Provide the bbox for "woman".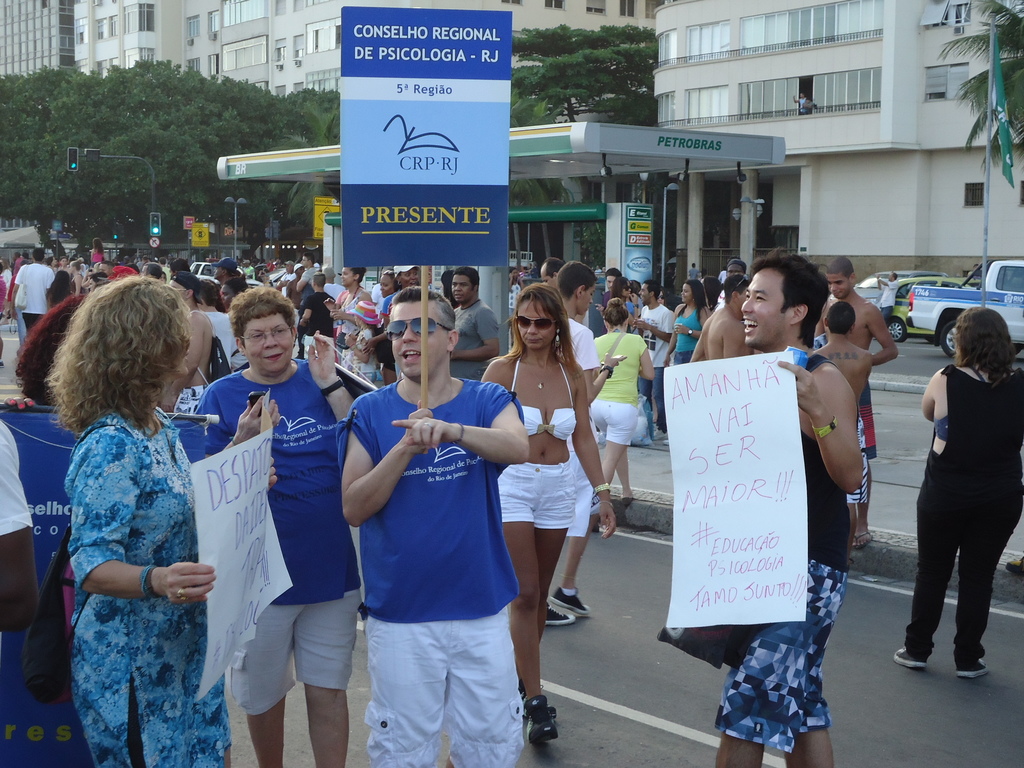
locate(195, 280, 360, 767).
